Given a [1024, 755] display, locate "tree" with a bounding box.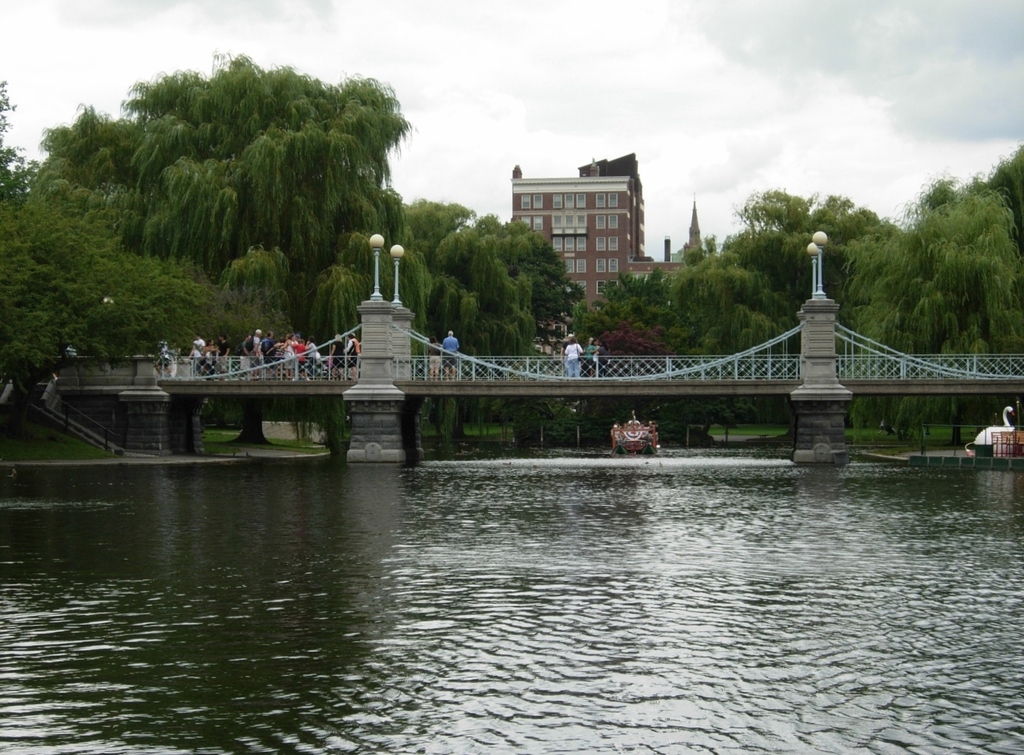
Located: [569,269,688,444].
